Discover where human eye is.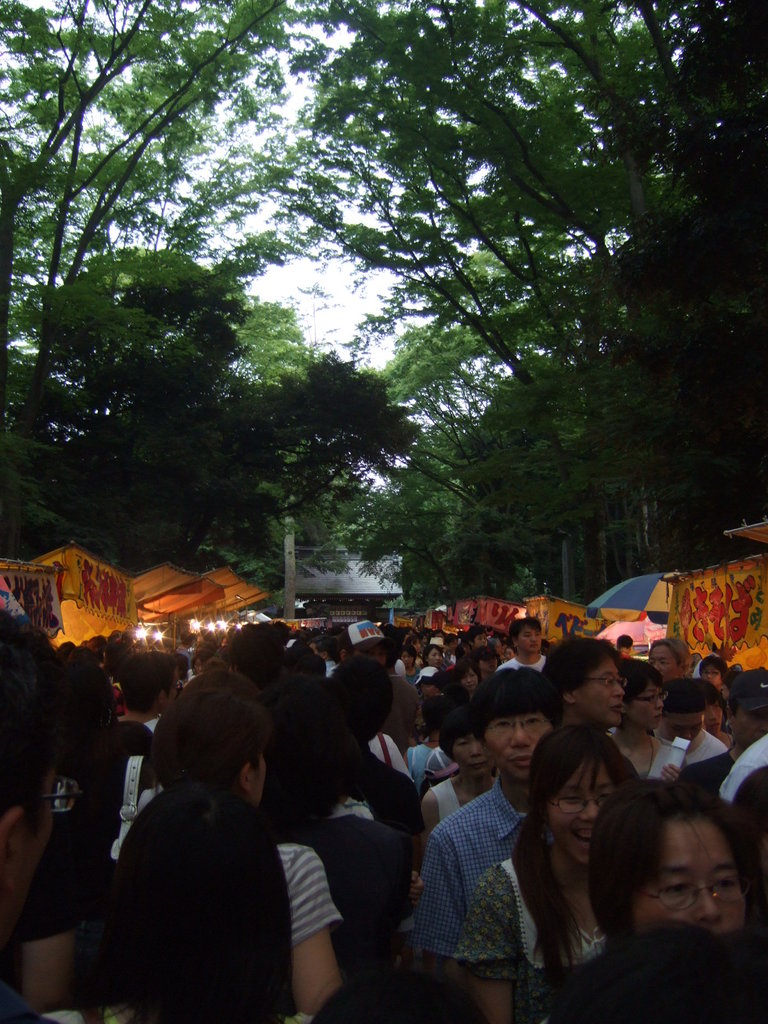
Discovered at <bbox>456, 737, 468, 748</bbox>.
